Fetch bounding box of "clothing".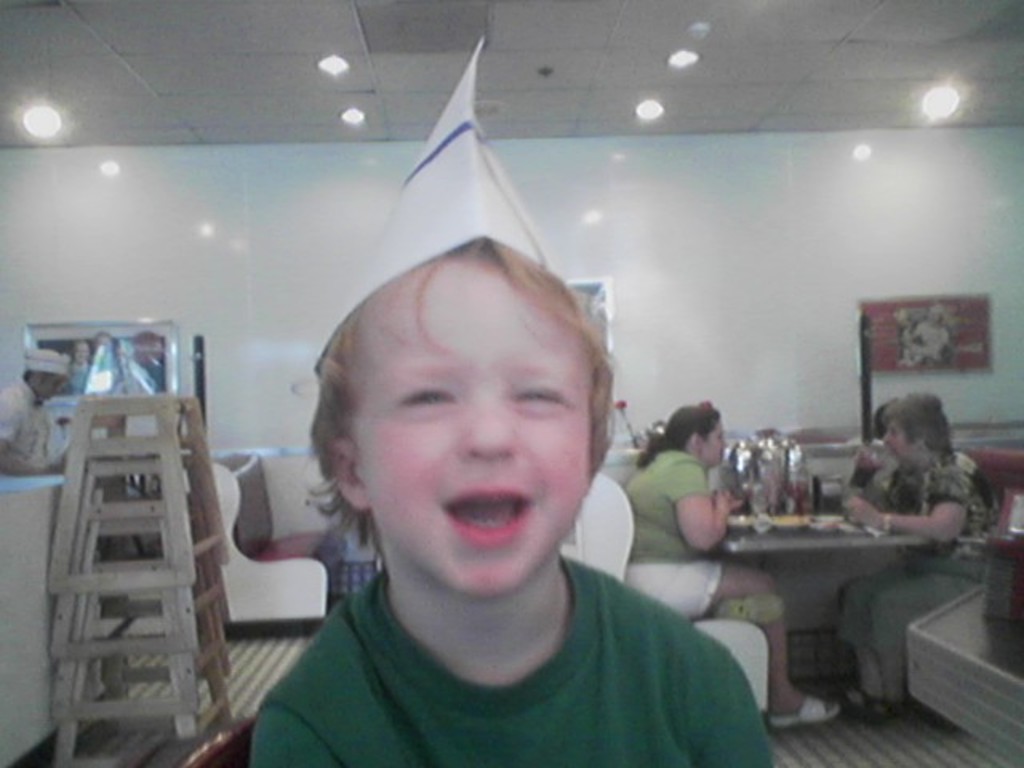
Bbox: locate(624, 446, 736, 614).
